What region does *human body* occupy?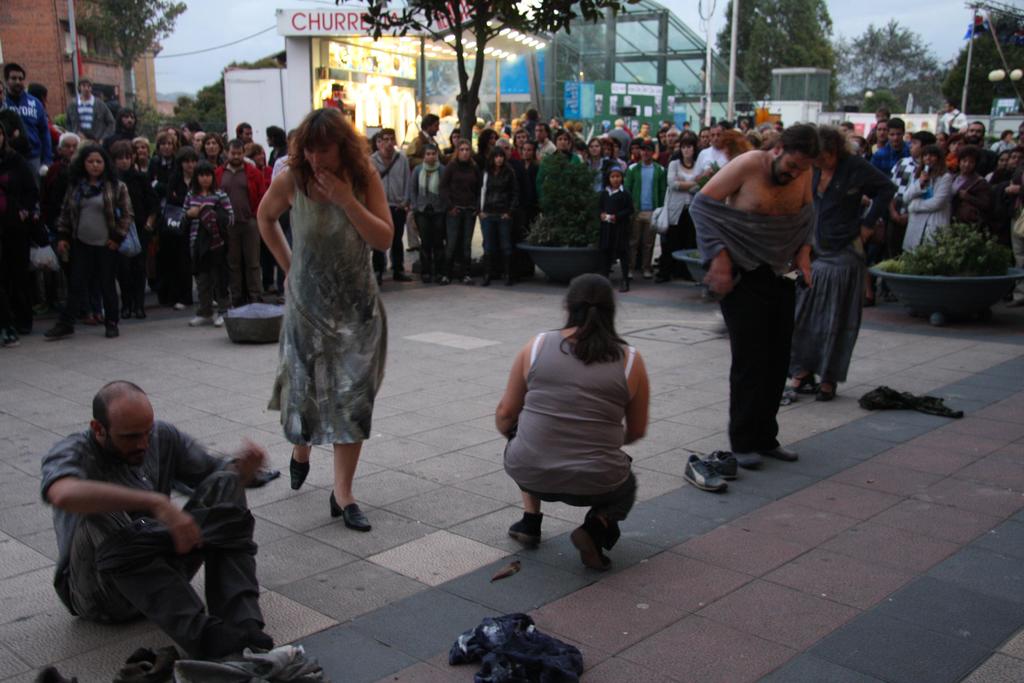
rect(481, 268, 664, 577).
